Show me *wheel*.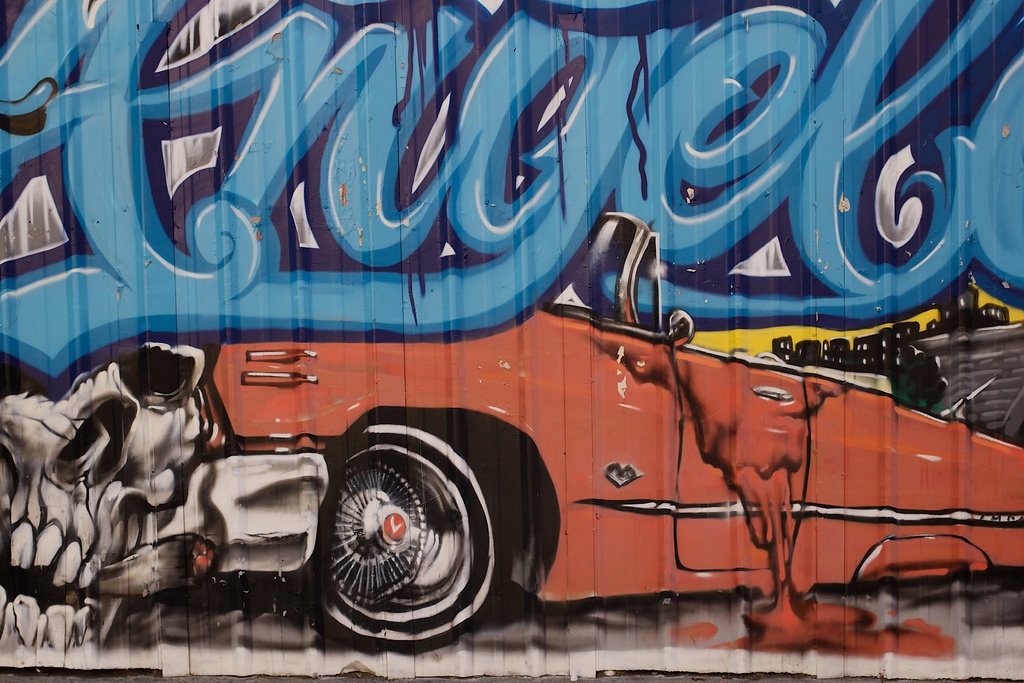
*wheel* is here: bbox=(311, 423, 514, 638).
